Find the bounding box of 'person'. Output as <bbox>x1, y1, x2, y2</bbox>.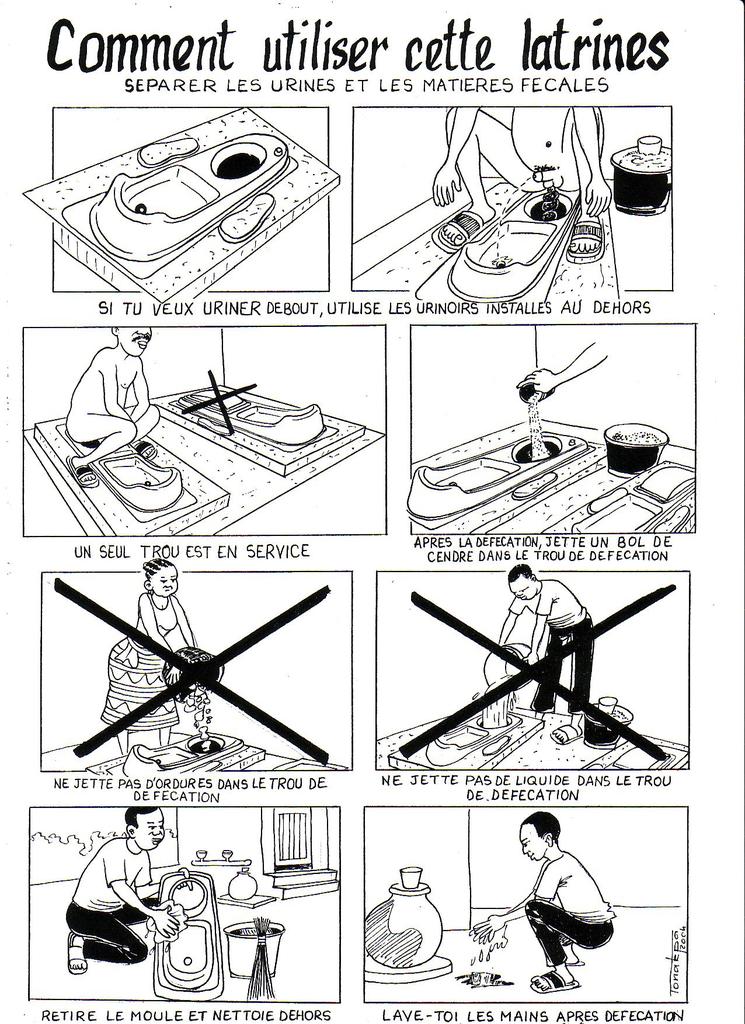
<bbox>432, 102, 612, 252</bbox>.
